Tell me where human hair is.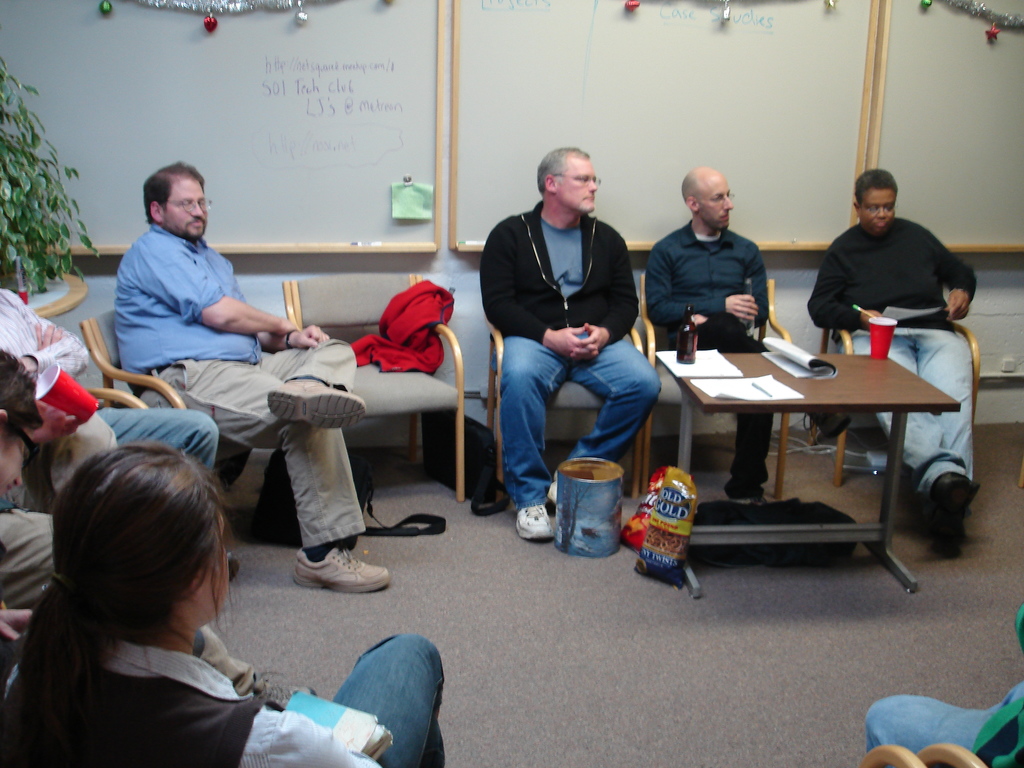
human hair is at rect(534, 145, 592, 193).
